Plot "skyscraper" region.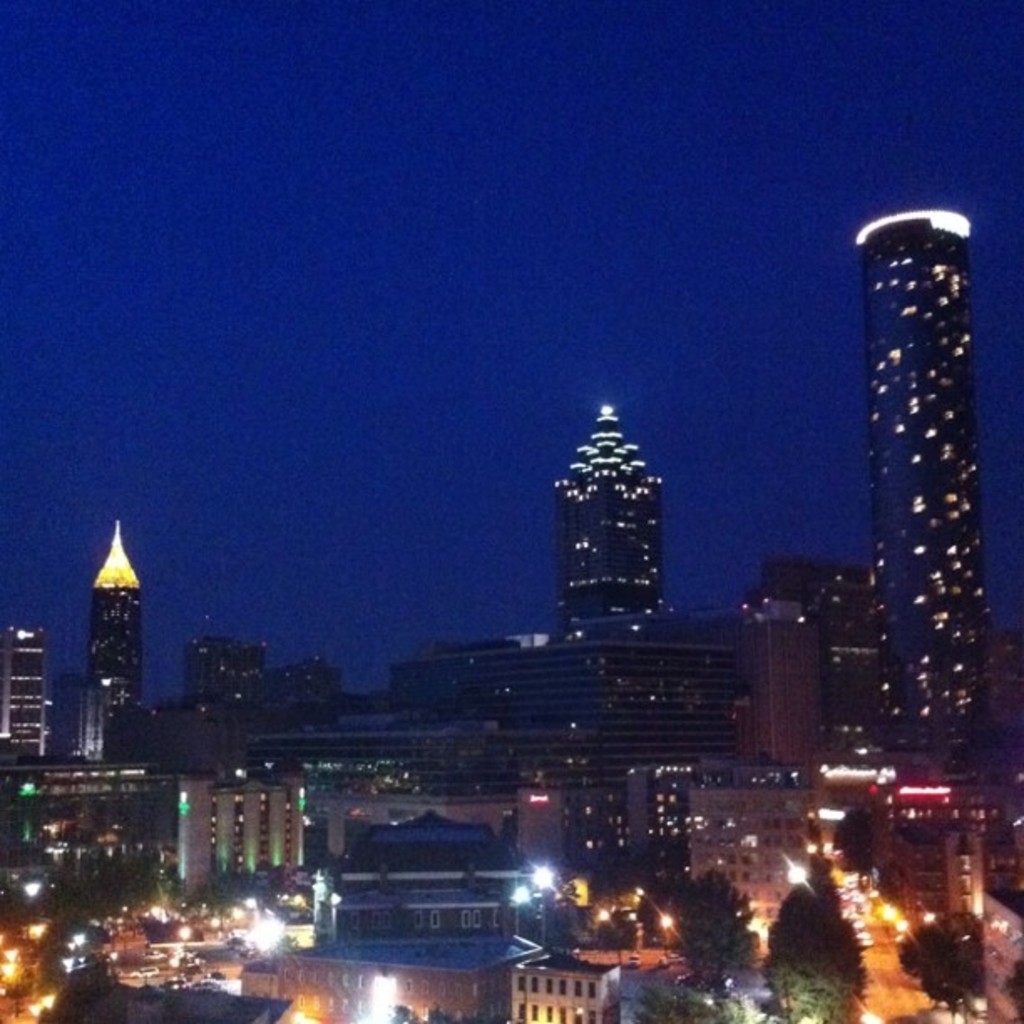
Plotted at 0:629:70:756.
